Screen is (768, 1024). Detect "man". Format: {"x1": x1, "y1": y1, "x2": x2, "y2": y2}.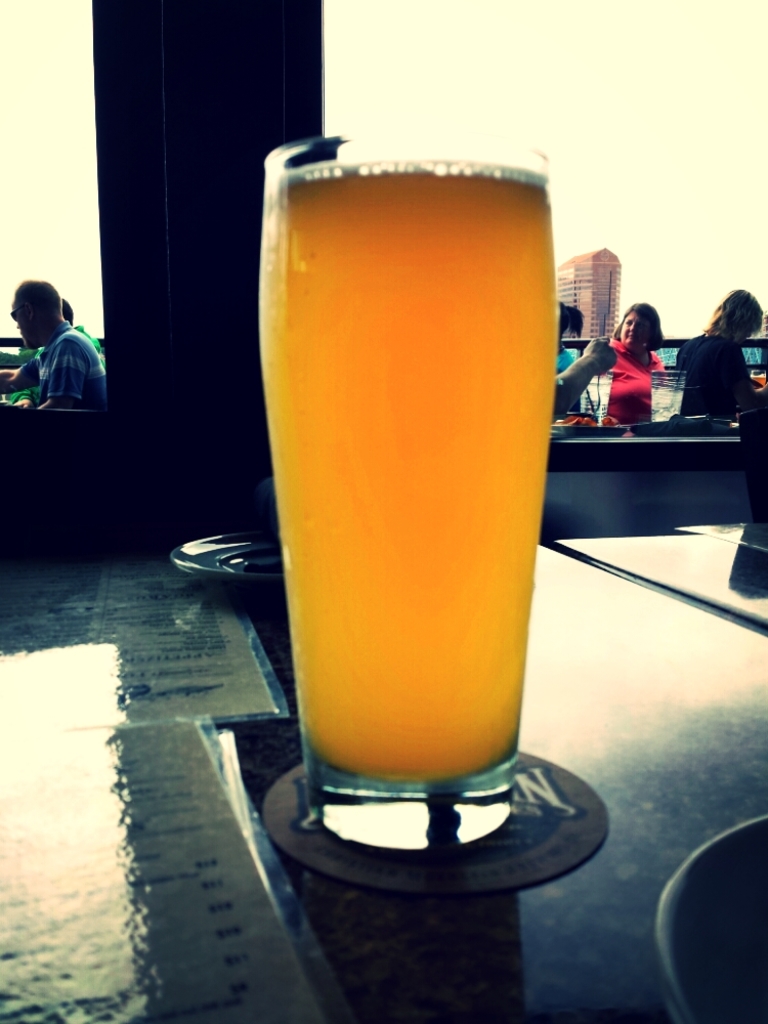
{"x1": 14, "y1": 273, "x2": 115, "y2": 429}.
